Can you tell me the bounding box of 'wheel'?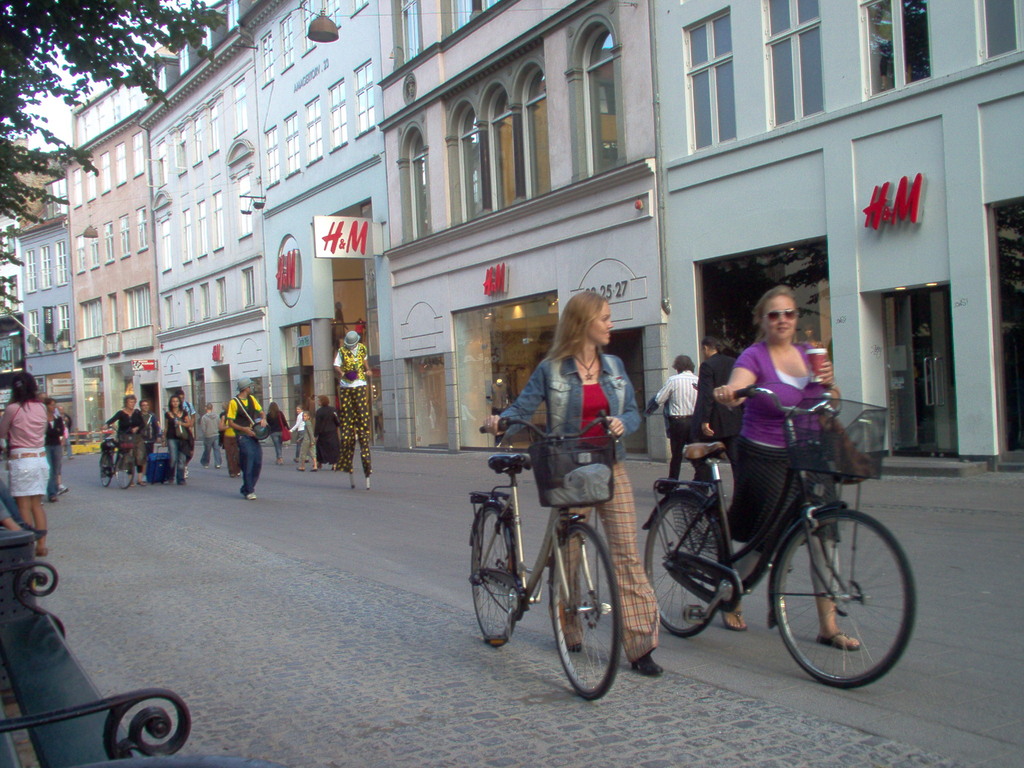
left=646, top=492, right=723, bottom=636.
